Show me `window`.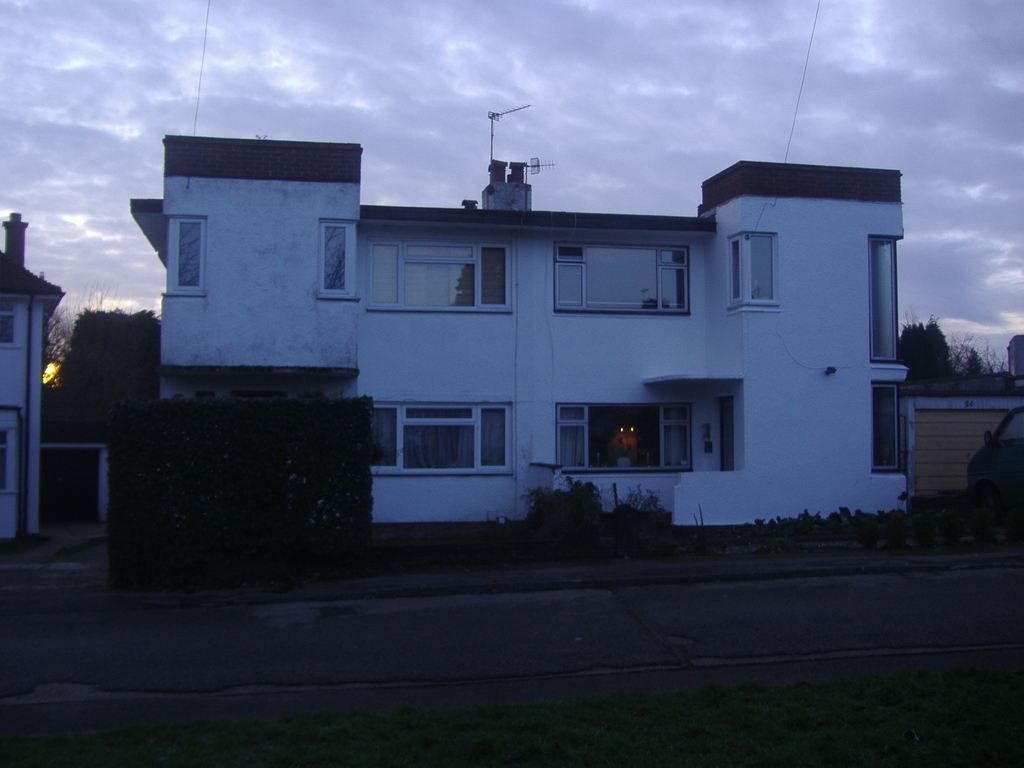
`window` is here: crop(367, 243, 508, 313).
